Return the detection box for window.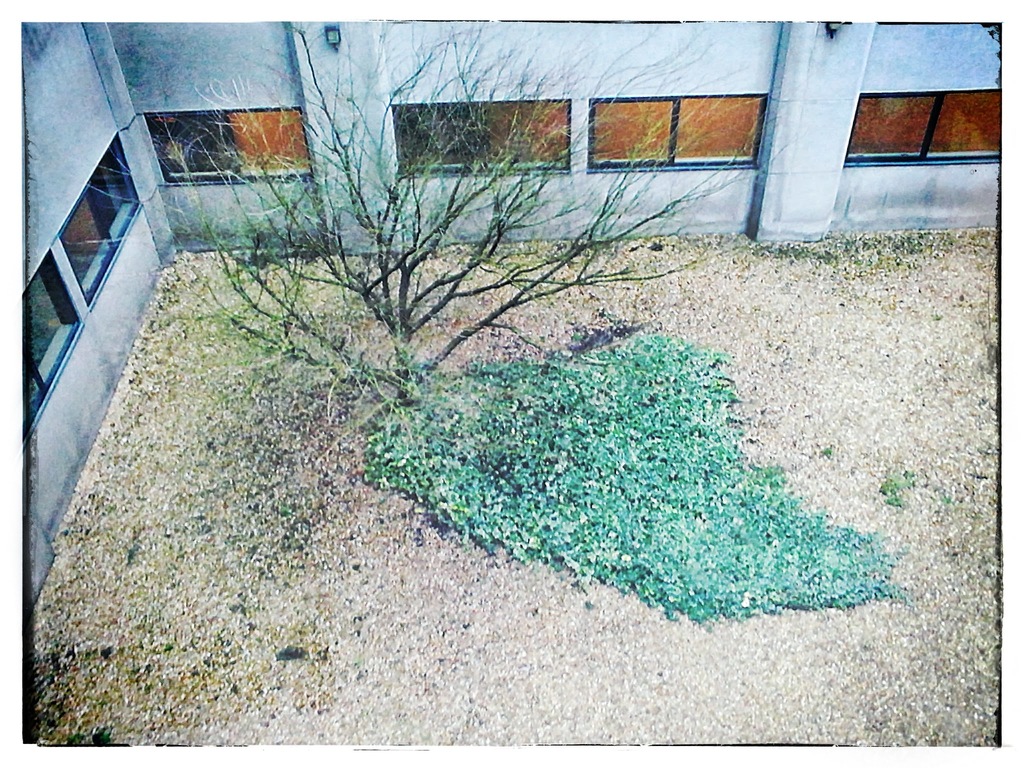
bbox=(844, 88, 1007, 170).
